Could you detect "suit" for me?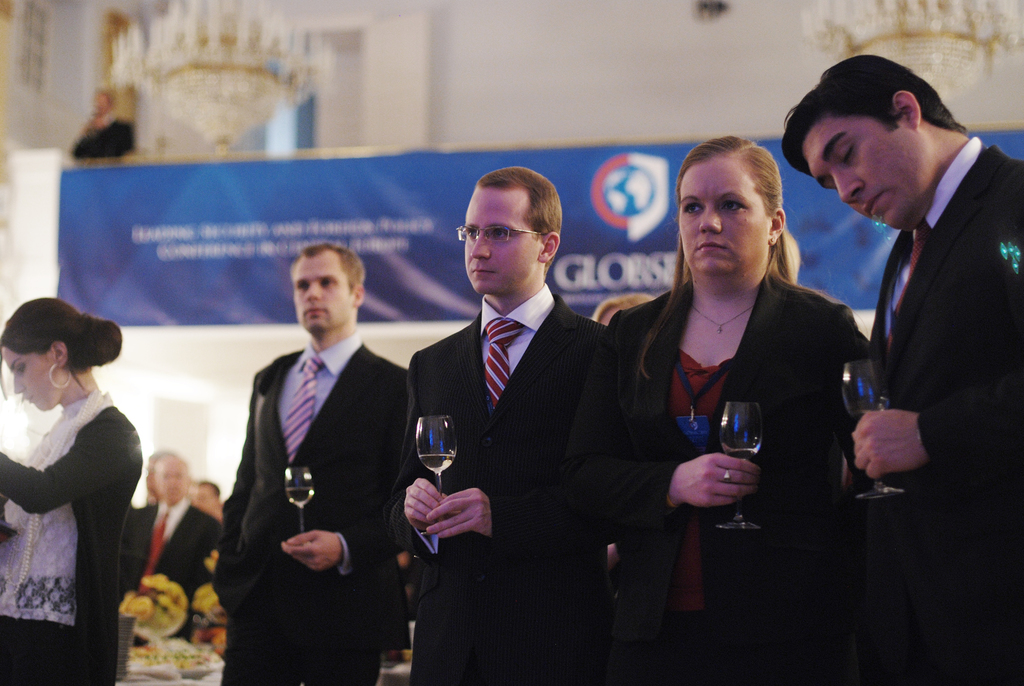
Detection result: rect(818, 71, 1017, 579).
